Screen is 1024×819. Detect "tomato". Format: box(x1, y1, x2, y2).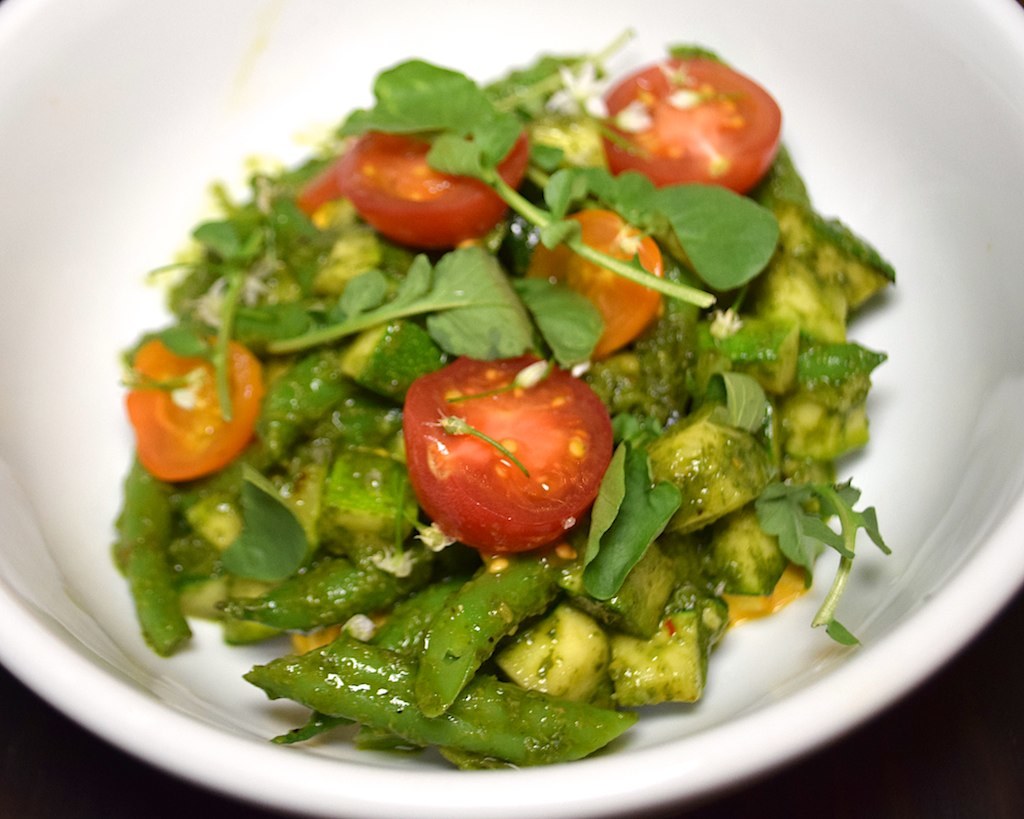
box(603, 53, 786, 193).
